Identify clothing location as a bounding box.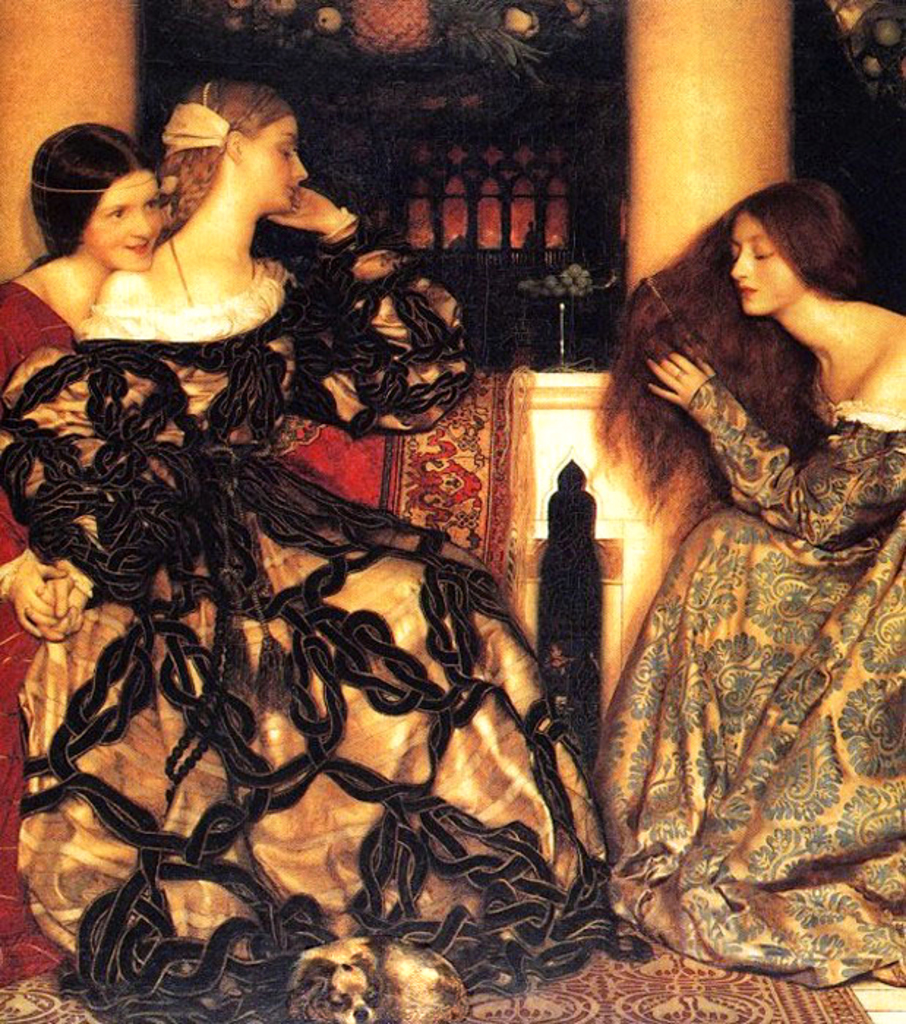
Rect(0, 221, 651, 1023).
